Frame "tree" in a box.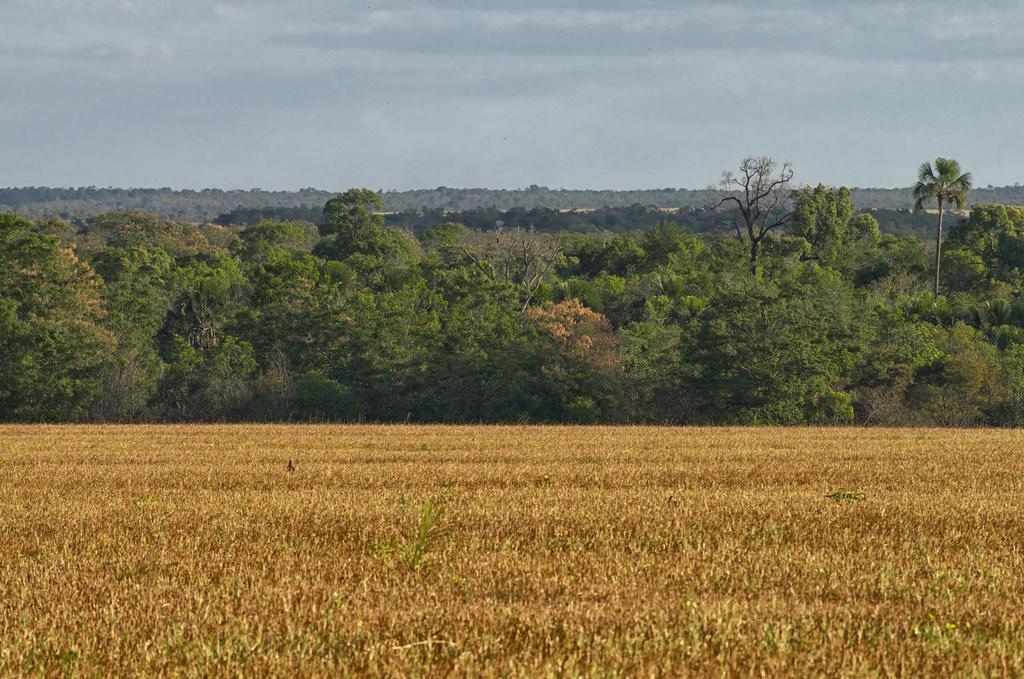
559 266 655 325.
